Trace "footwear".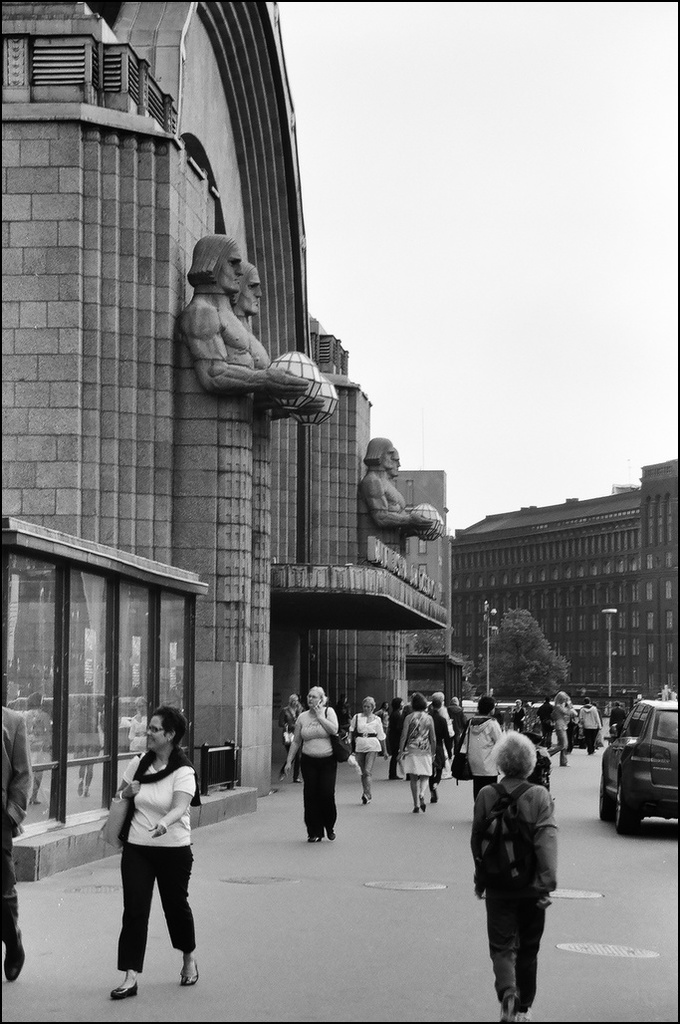
Traced to 8, 926, 31, 985.
